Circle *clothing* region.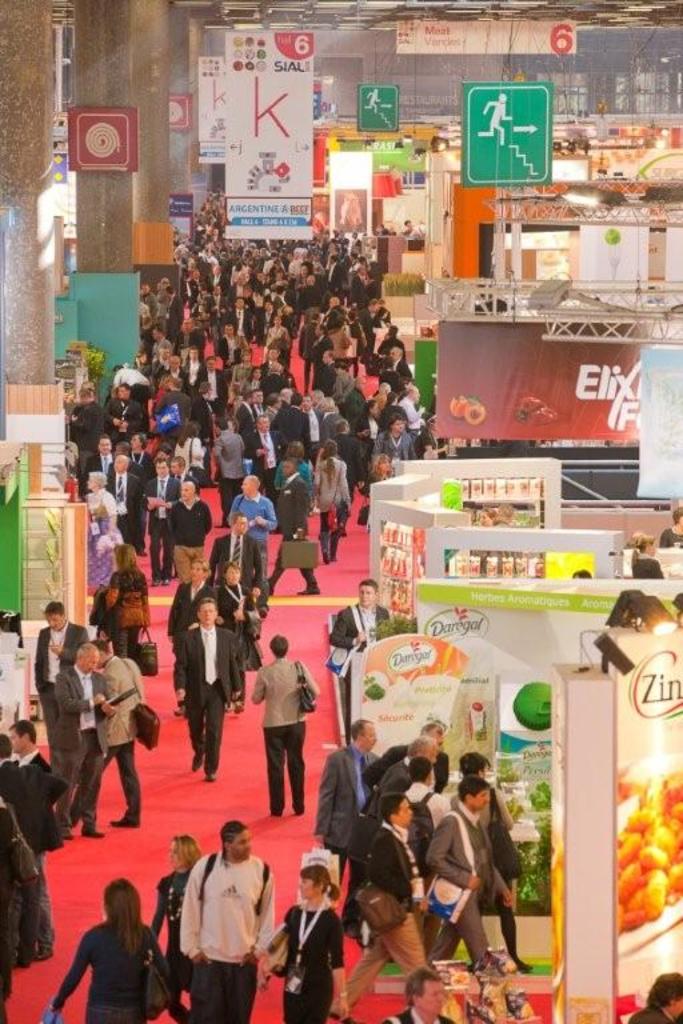
Region: bbox=(324, 821, 459, 1023).
